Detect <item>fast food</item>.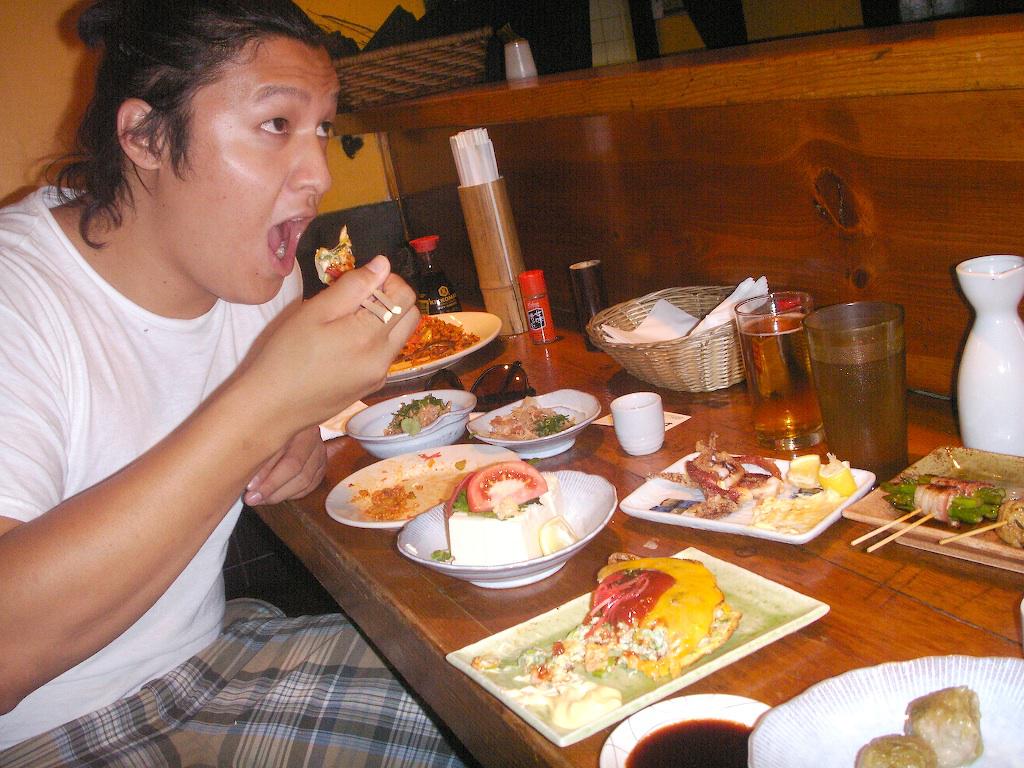
Detected at (907,685,981,767).
